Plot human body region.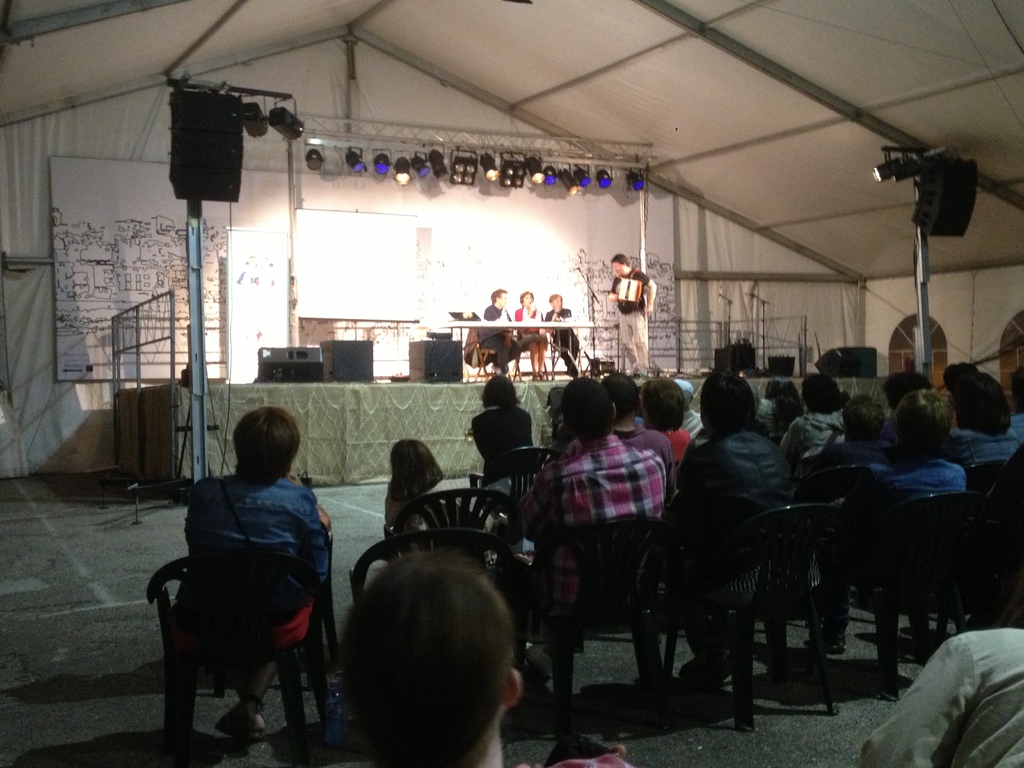
Plotted at box=[858, 621, 1023, 767].
